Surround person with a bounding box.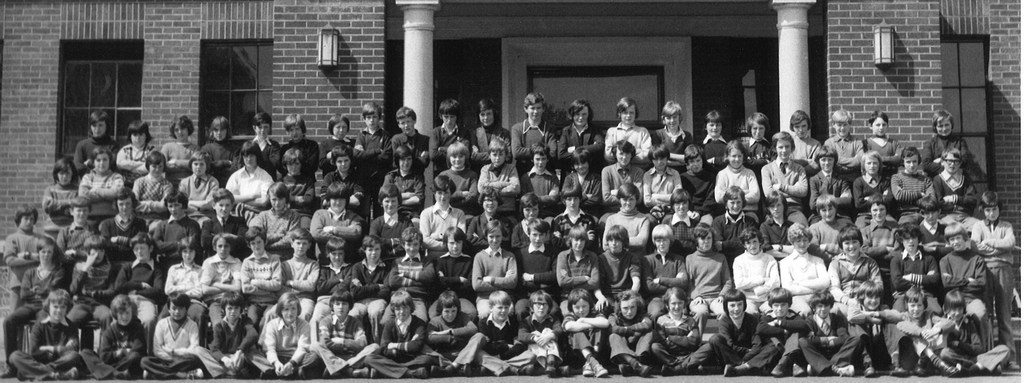
(left=428, top=229, right=476, bottom=288).
